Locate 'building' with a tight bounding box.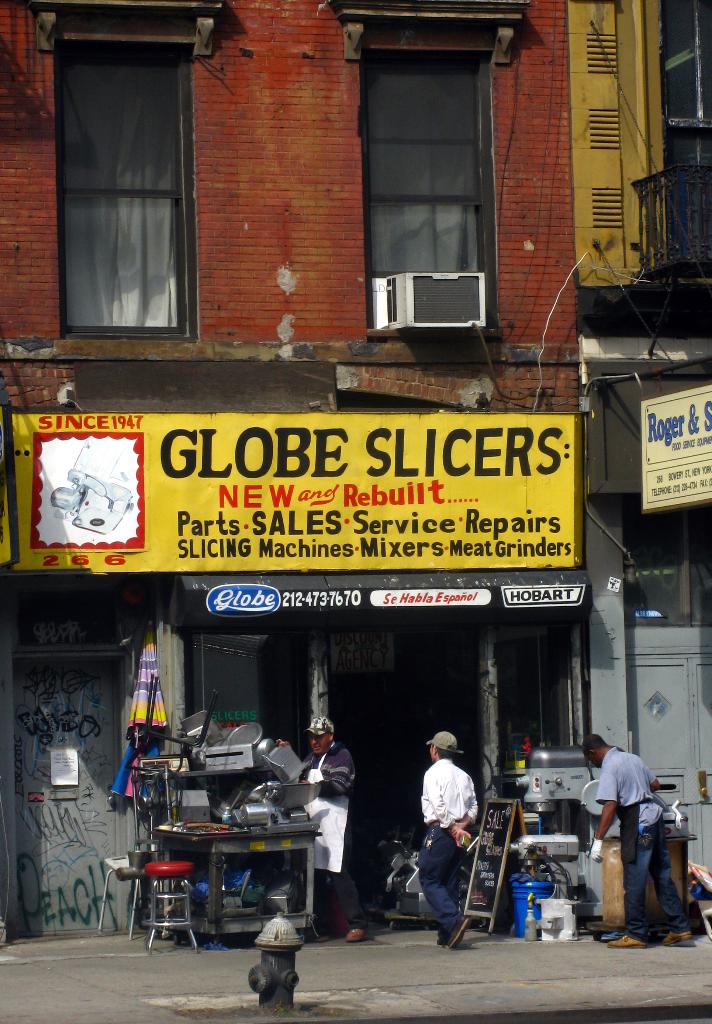
bbox(0, 0, 578, 937).
